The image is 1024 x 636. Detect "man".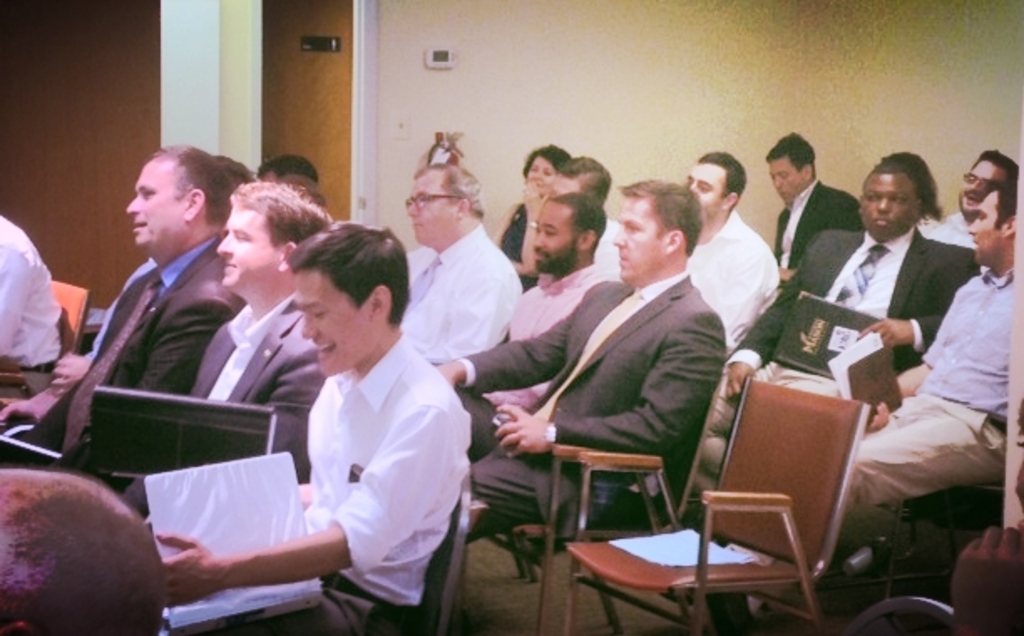
Detection: 761 126 862 288.
